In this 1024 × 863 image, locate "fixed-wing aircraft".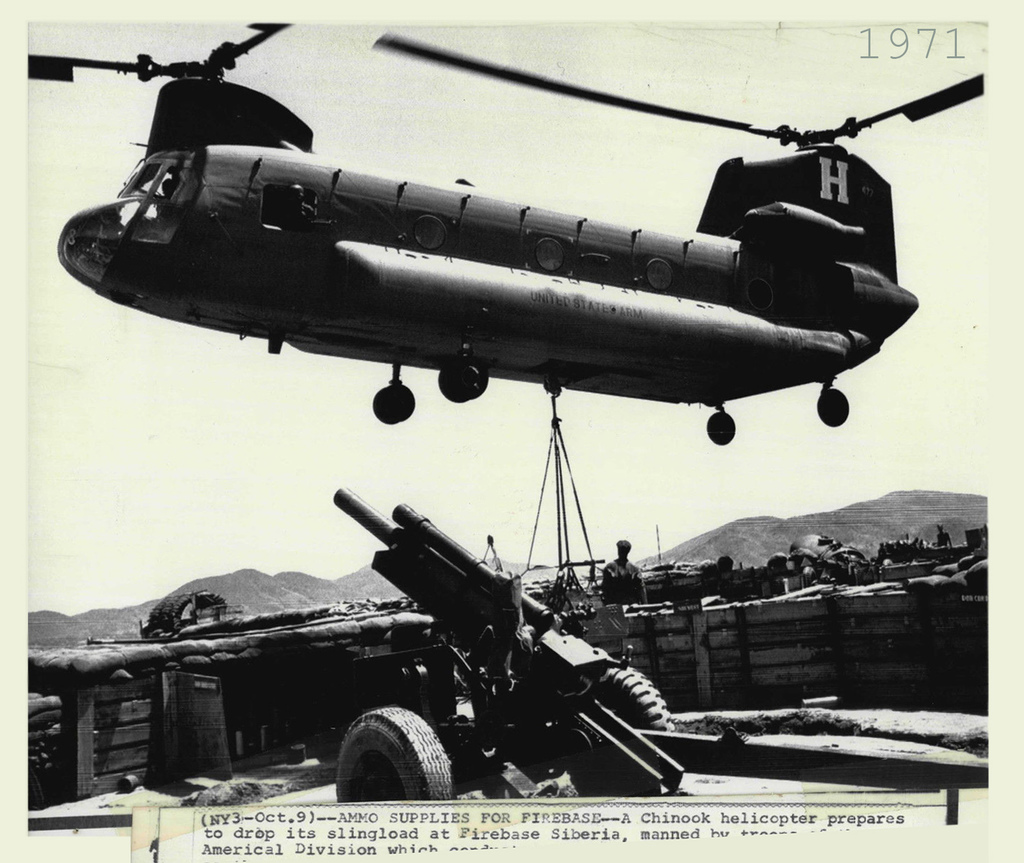
Bounding box: Rect(49, 147, 920, 443).
